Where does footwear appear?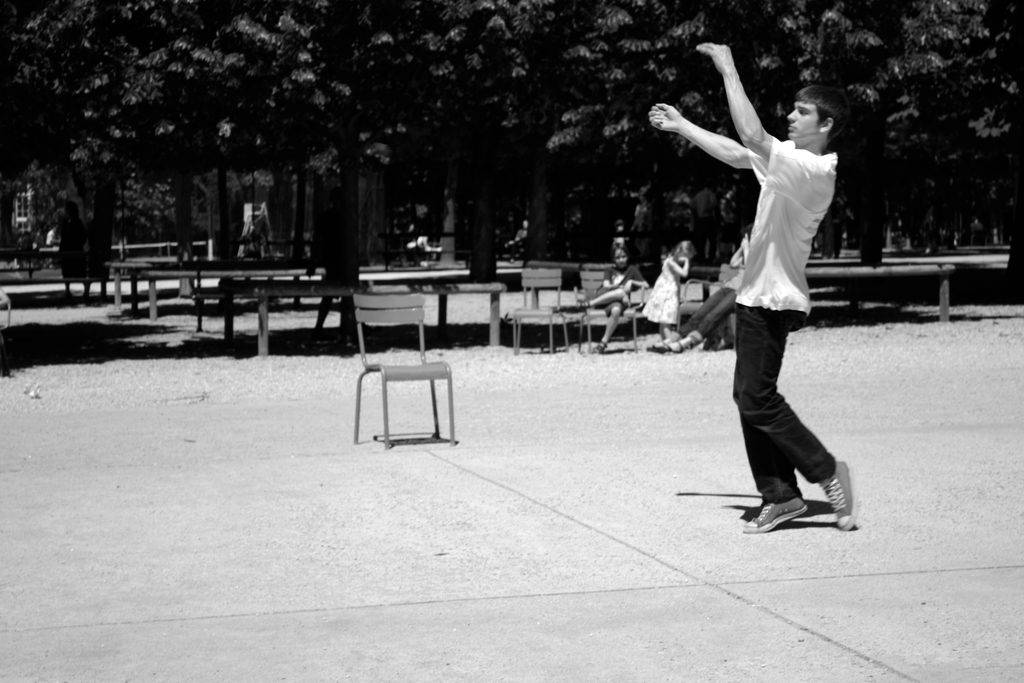
Appears at 817, 464, 858, 522.
